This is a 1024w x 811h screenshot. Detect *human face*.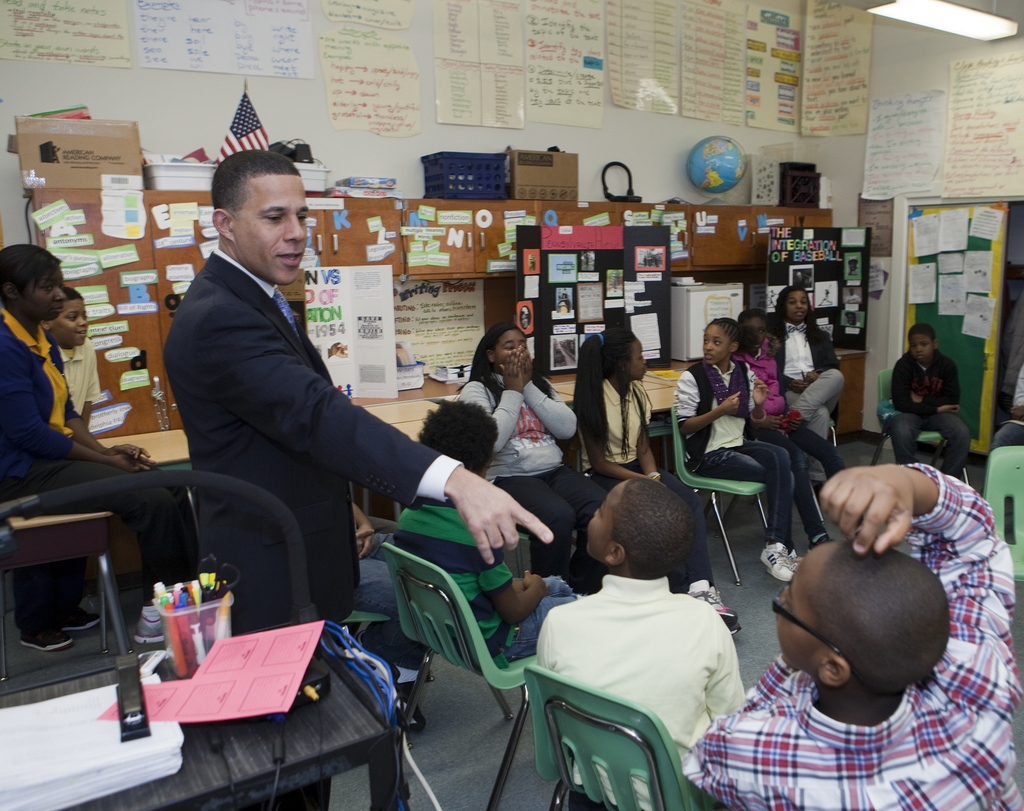
781,539,844,670.
